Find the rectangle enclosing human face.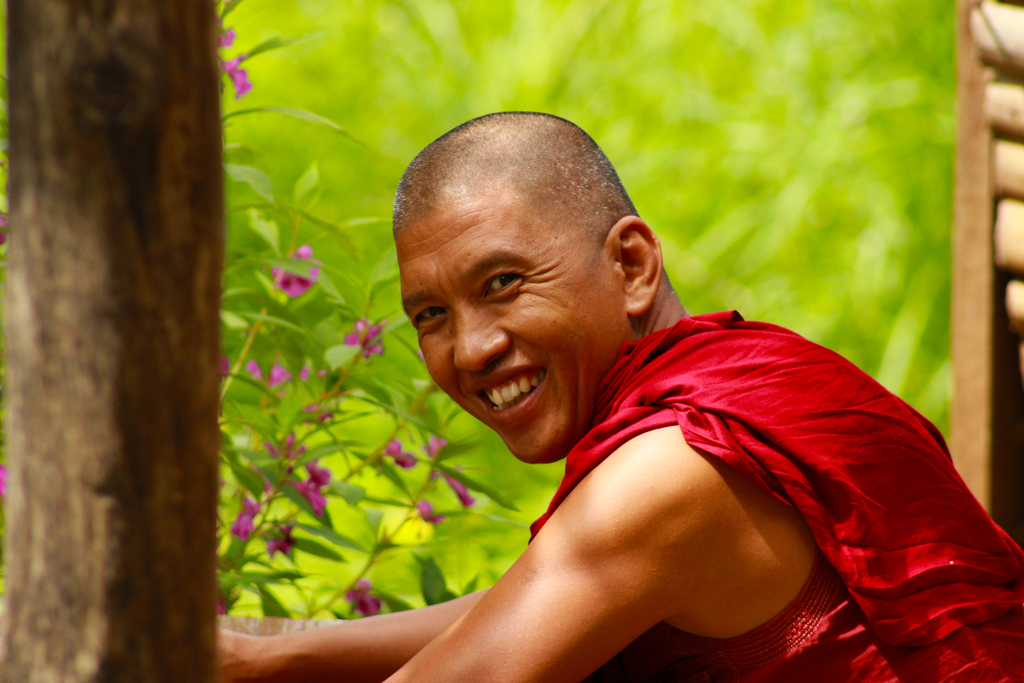
pyautogui.locateOnScreen(400, 217, 623, 464).
